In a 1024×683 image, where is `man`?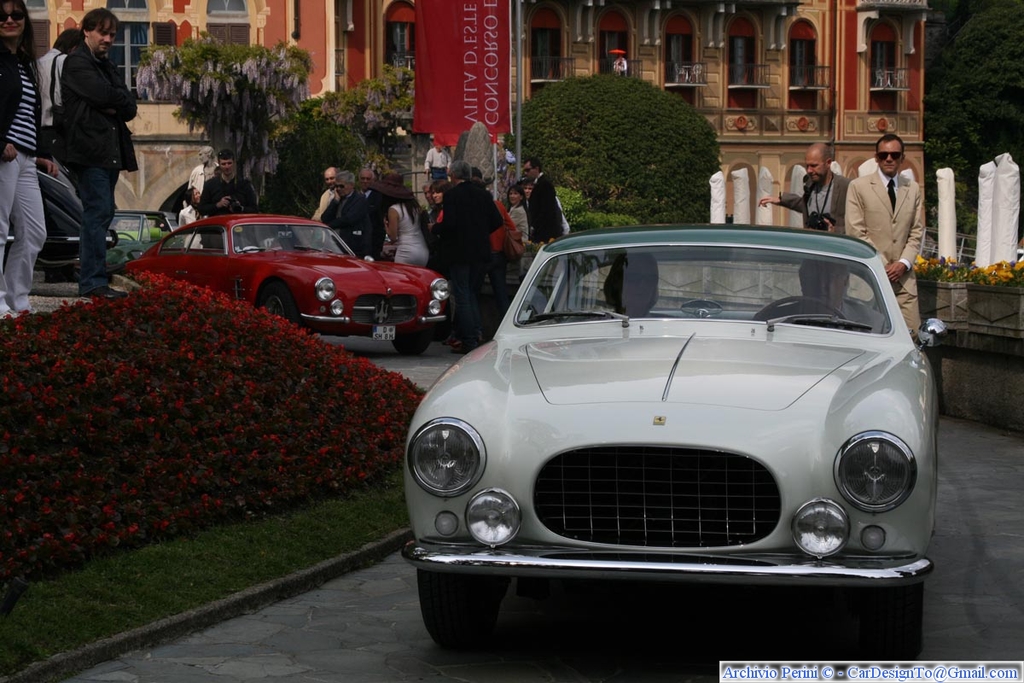
(x1=27, y1=0, x2=143, y2=281).
